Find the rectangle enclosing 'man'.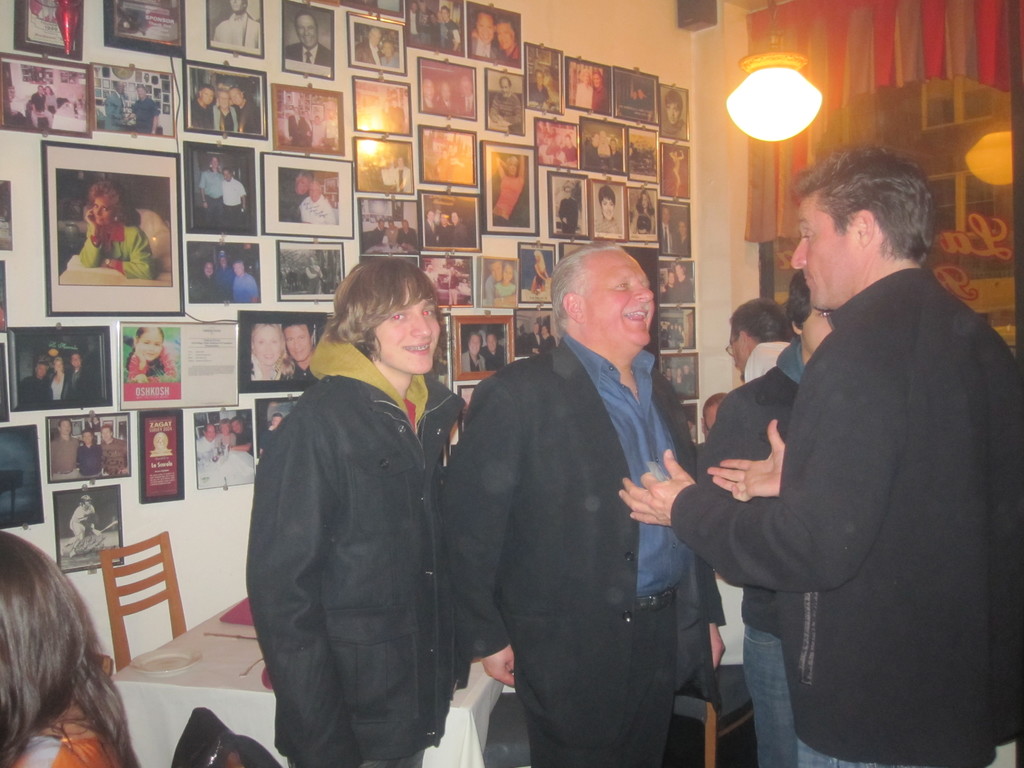
box=[198, 154, 233, 221].
